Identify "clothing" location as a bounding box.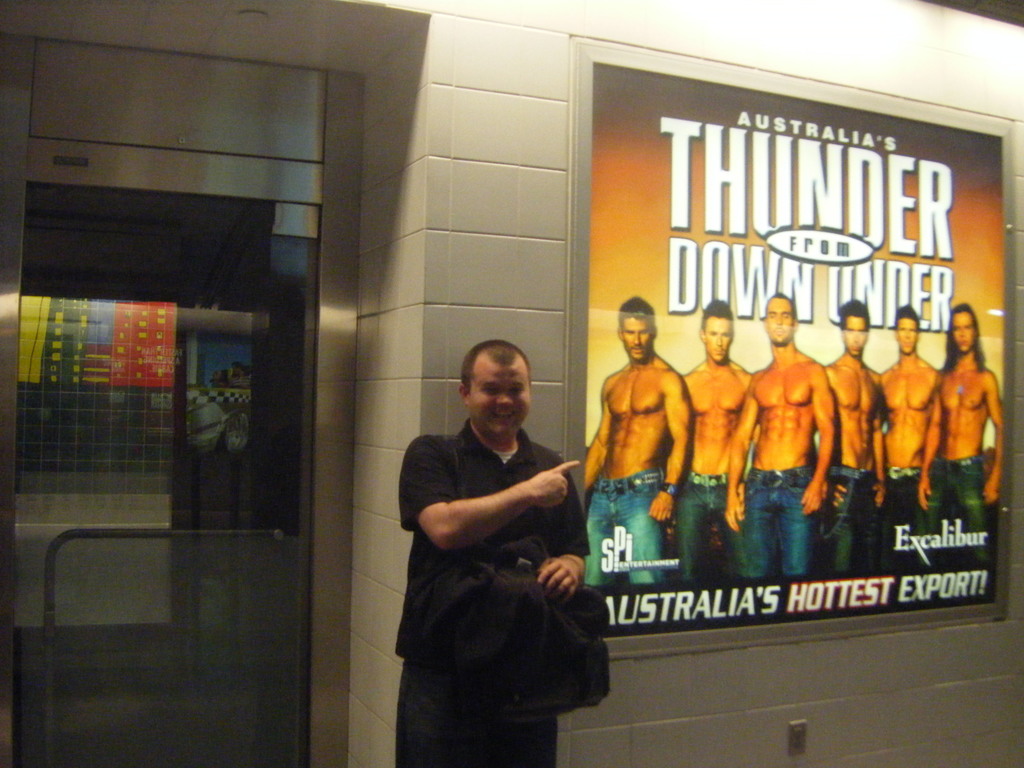
667:470:766:589.
